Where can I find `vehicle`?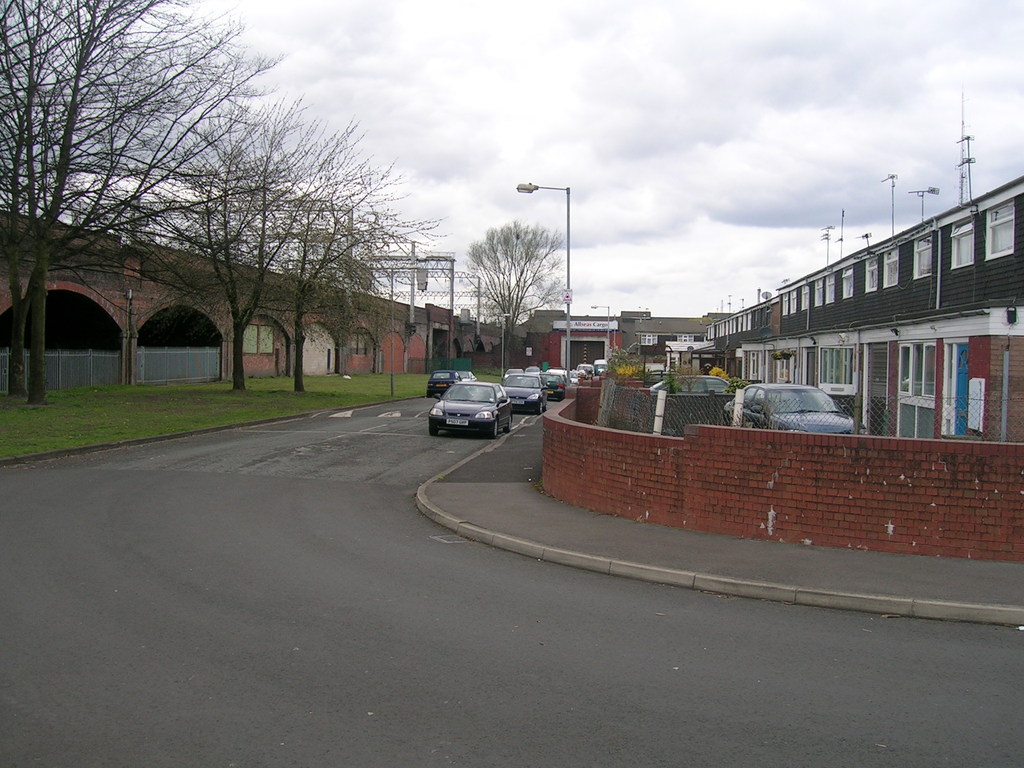
You can find it at 647,373,738,393.
